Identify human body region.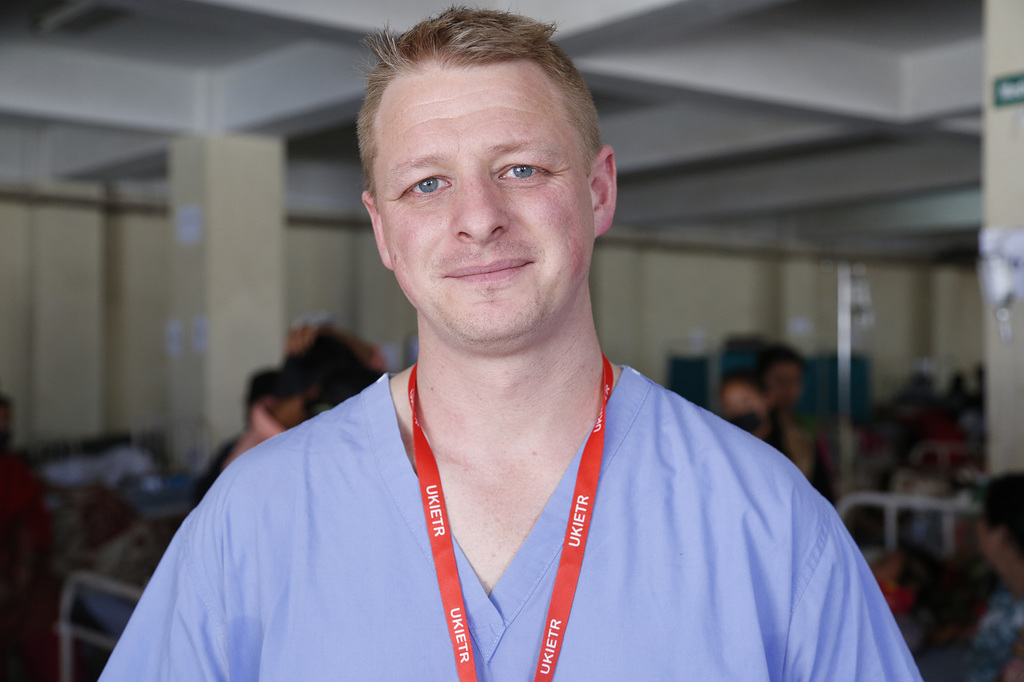
Region: detection(743, 335, 839, 509).
